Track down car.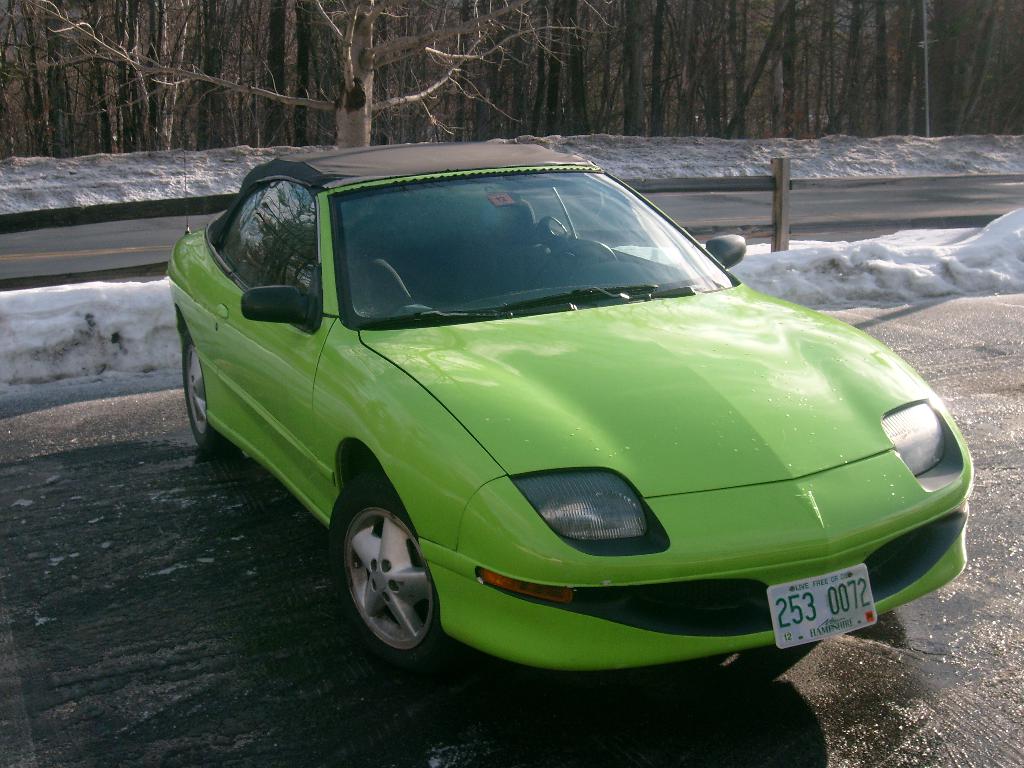
Tracked to {"left": 169, "top": 138, "right": 968, "bottom": 673}.
